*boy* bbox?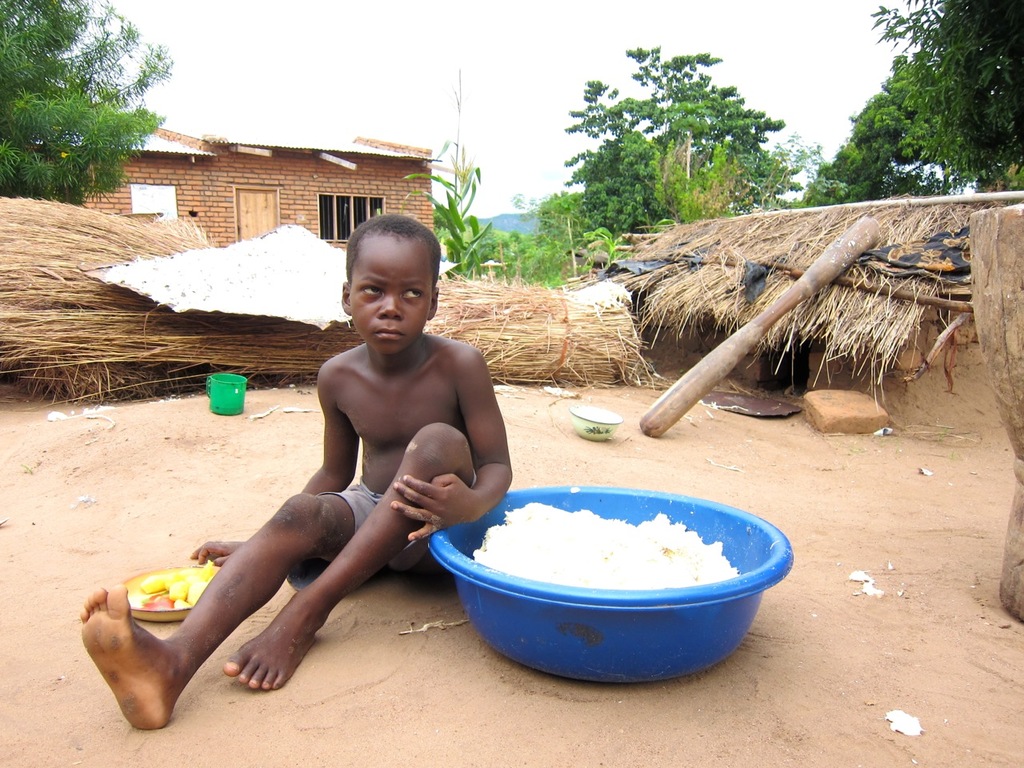
pyautogui.locateOnScreen(85, 211, 518, 741)
